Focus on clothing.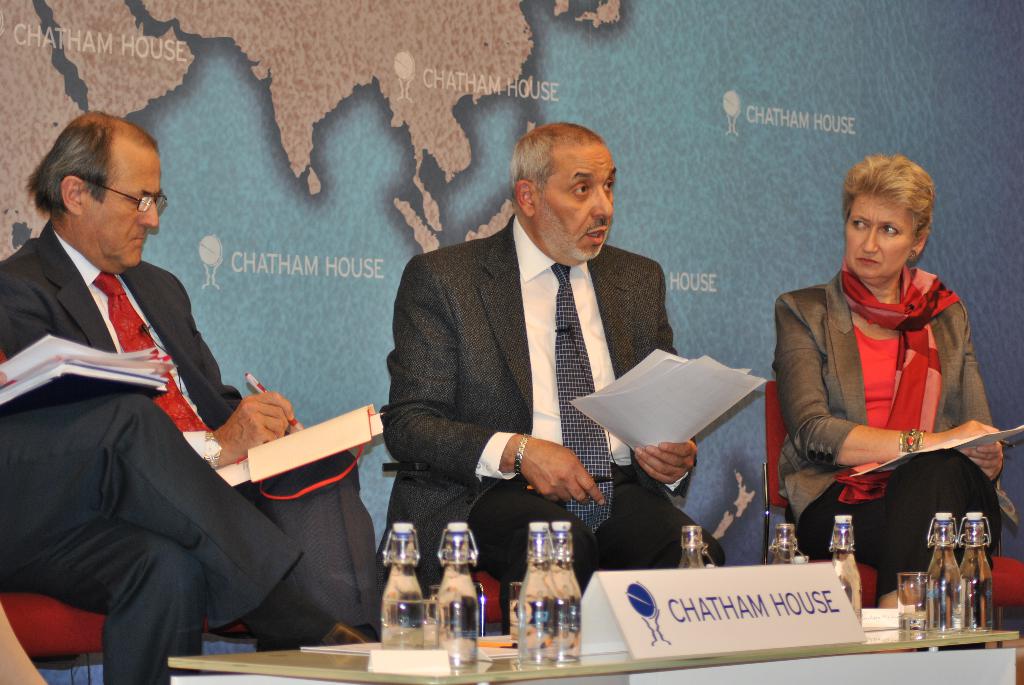
Focused at <region>776, 258, 1021, 590</region>.
